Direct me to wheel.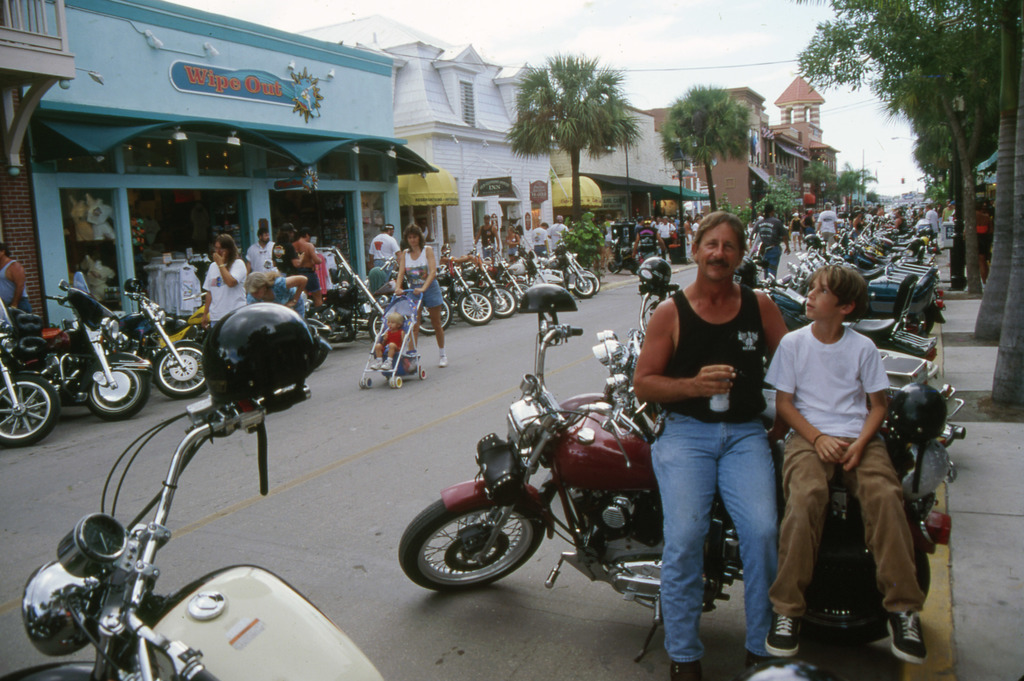
Direction: box(154, 342, 206, 398).
